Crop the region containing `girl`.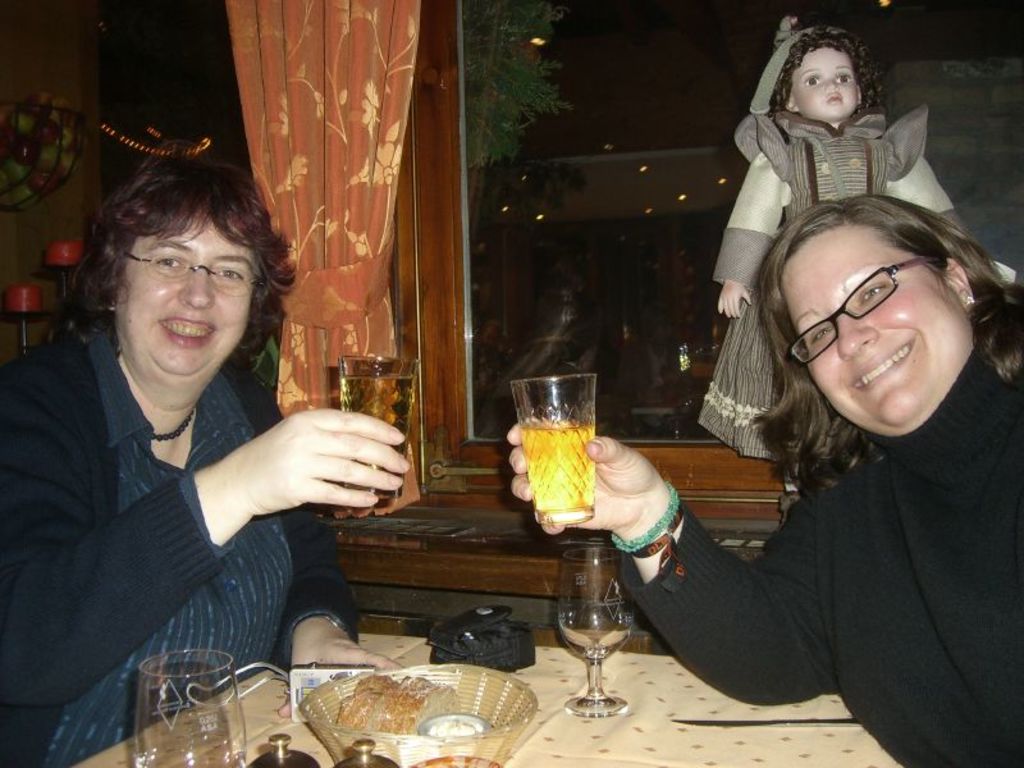
Crop region: 695 20 1010 460.
